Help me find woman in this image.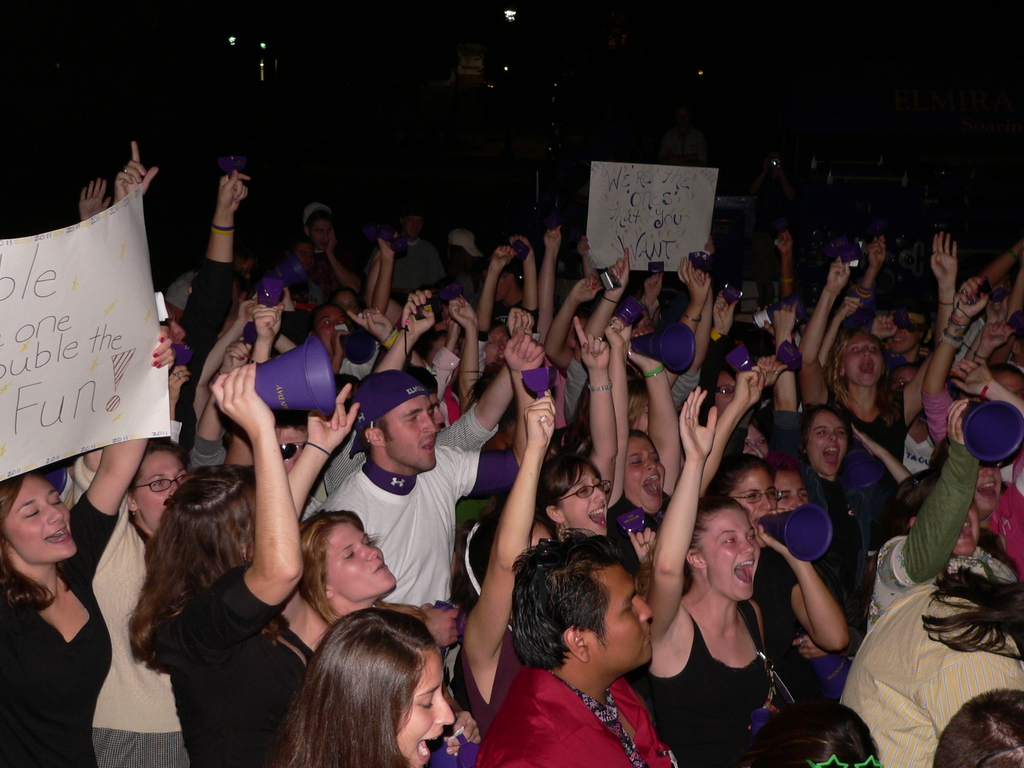
Found it: <box>299,300,399,375</box>.
